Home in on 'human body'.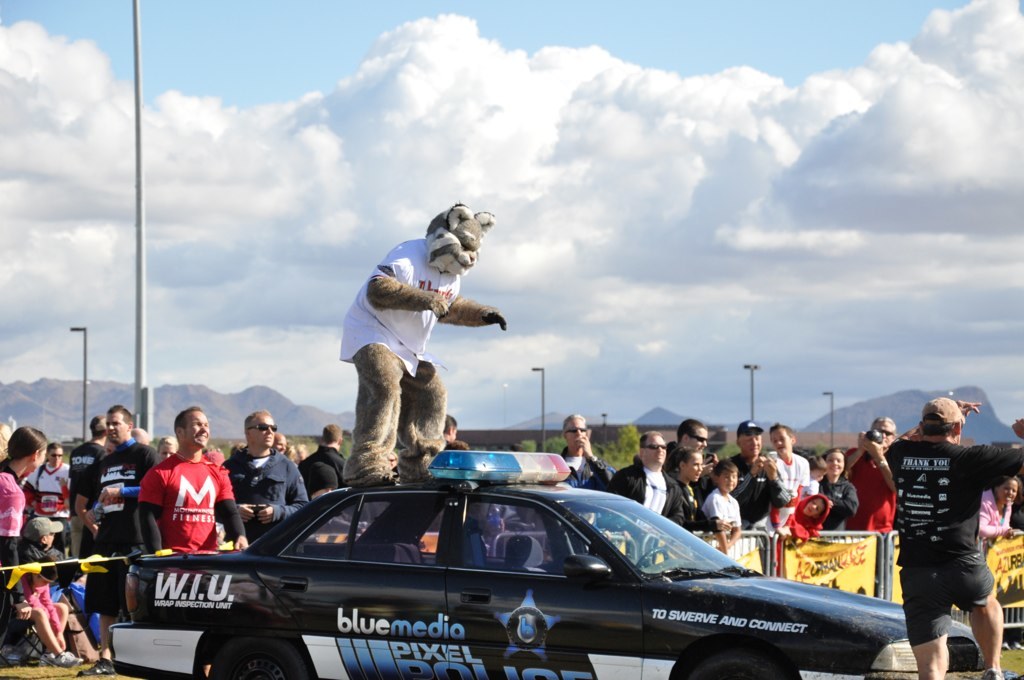
Homed in at <box>217,414,292,552</box>.
